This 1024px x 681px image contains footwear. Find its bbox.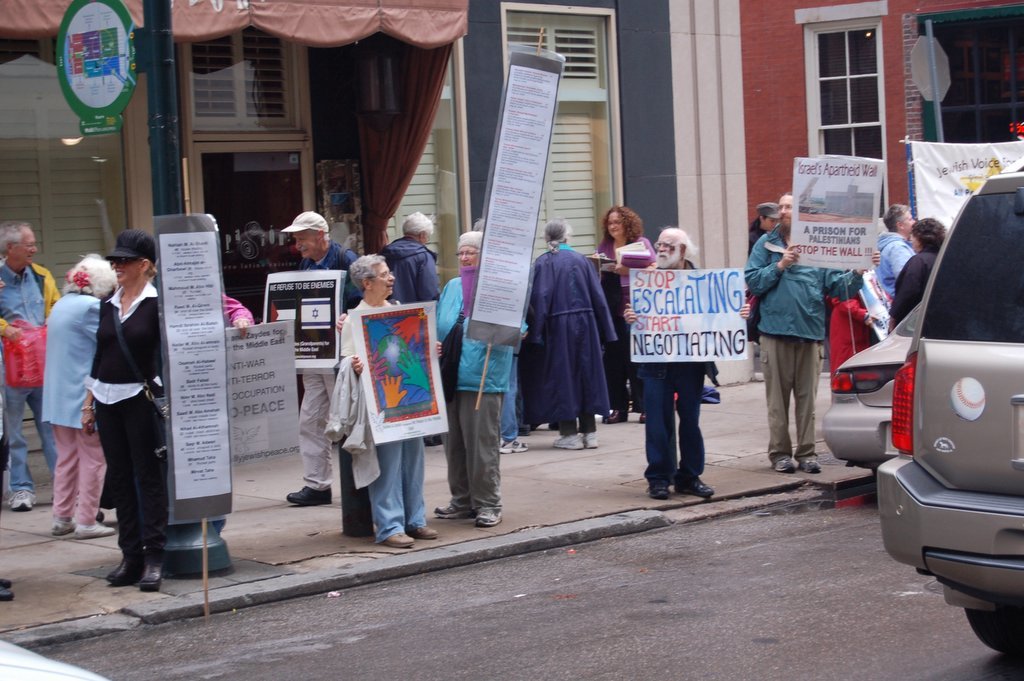
638, 407, 648, 428.
